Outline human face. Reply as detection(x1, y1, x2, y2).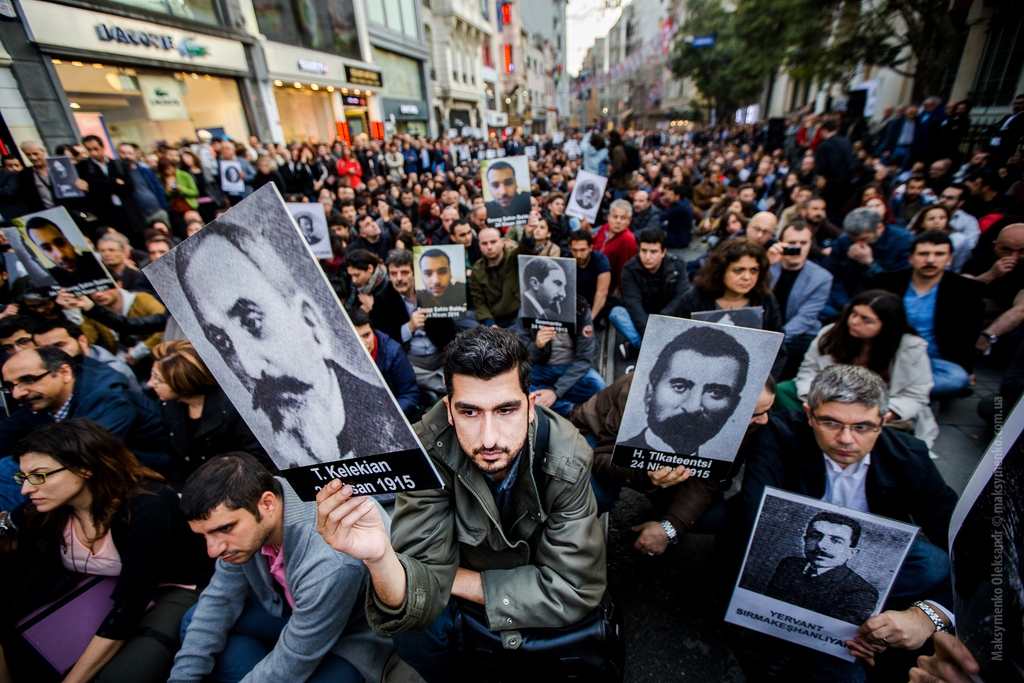
detection(811, 402, 880, 463).
